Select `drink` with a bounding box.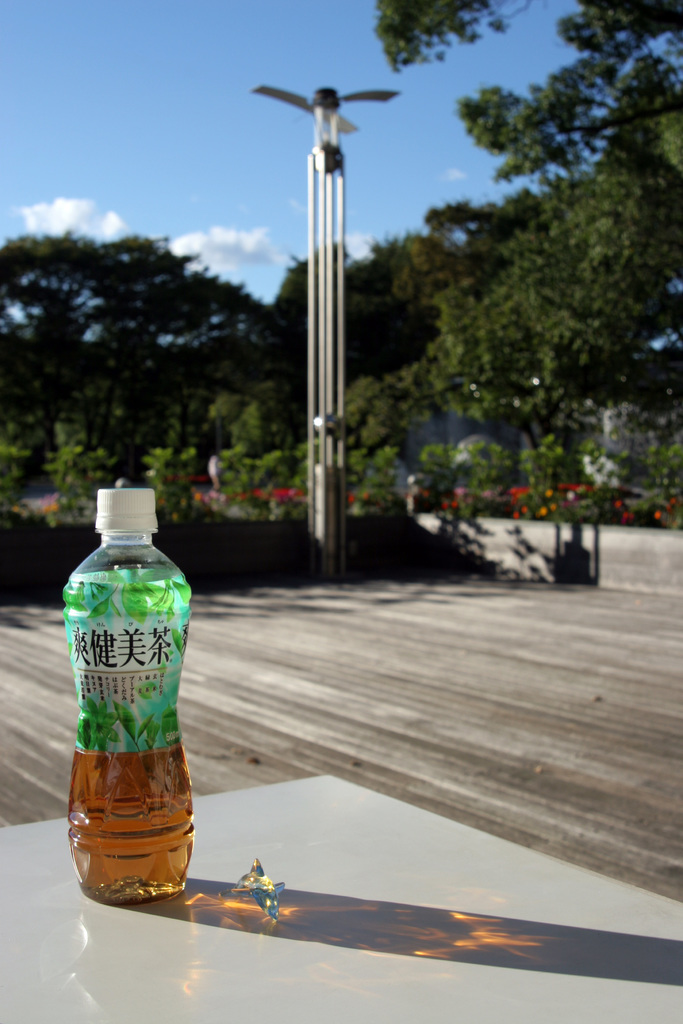
(left=57, top=506, right=172, bottom=932).
